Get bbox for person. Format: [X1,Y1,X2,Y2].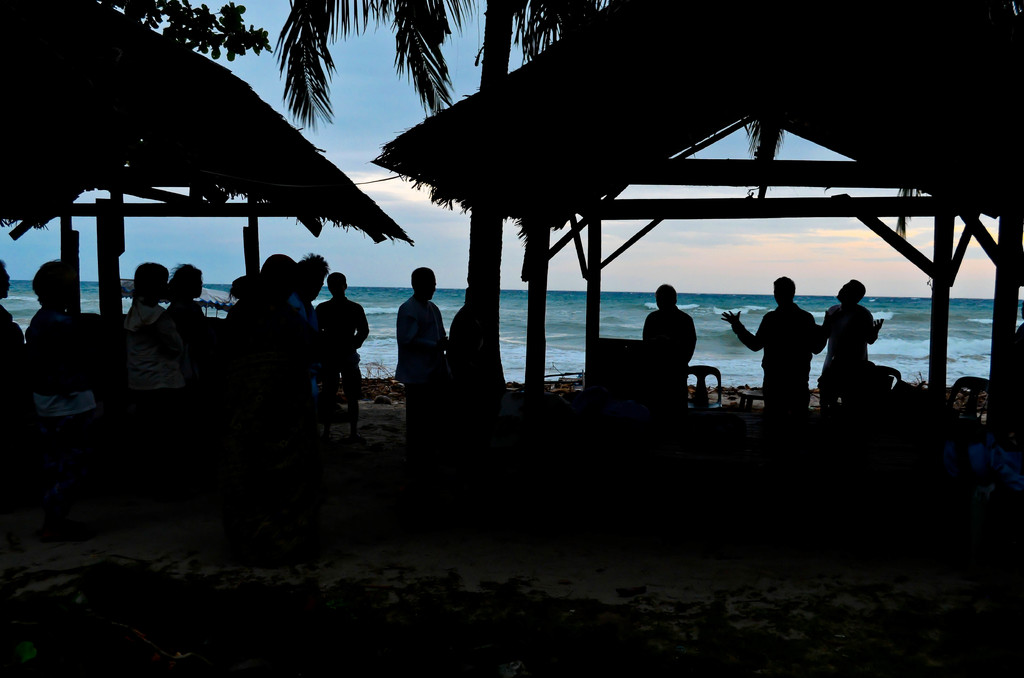
[3,264,29,533].
